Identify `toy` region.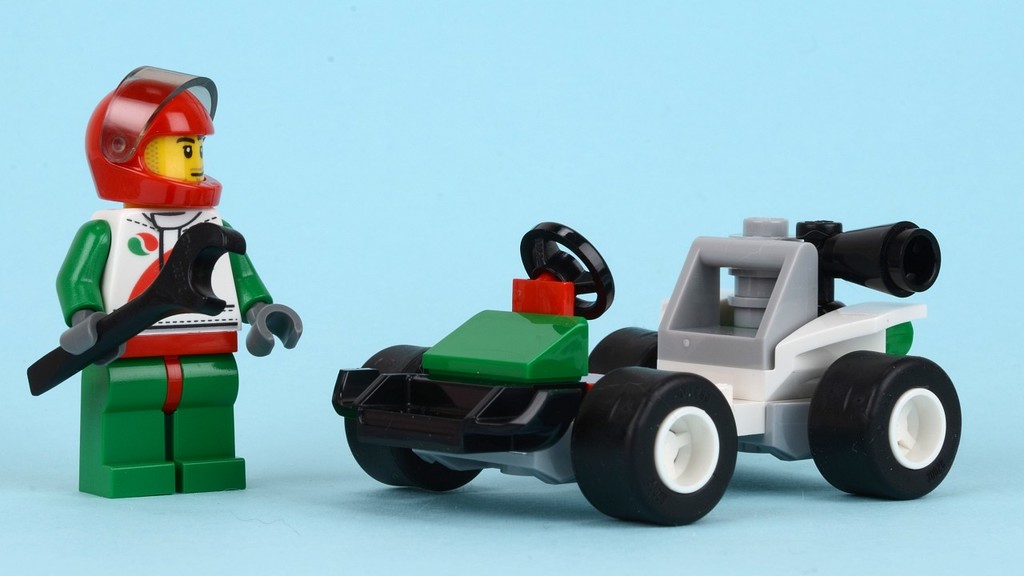
Region: bbox(334, 214, 960, 529).
